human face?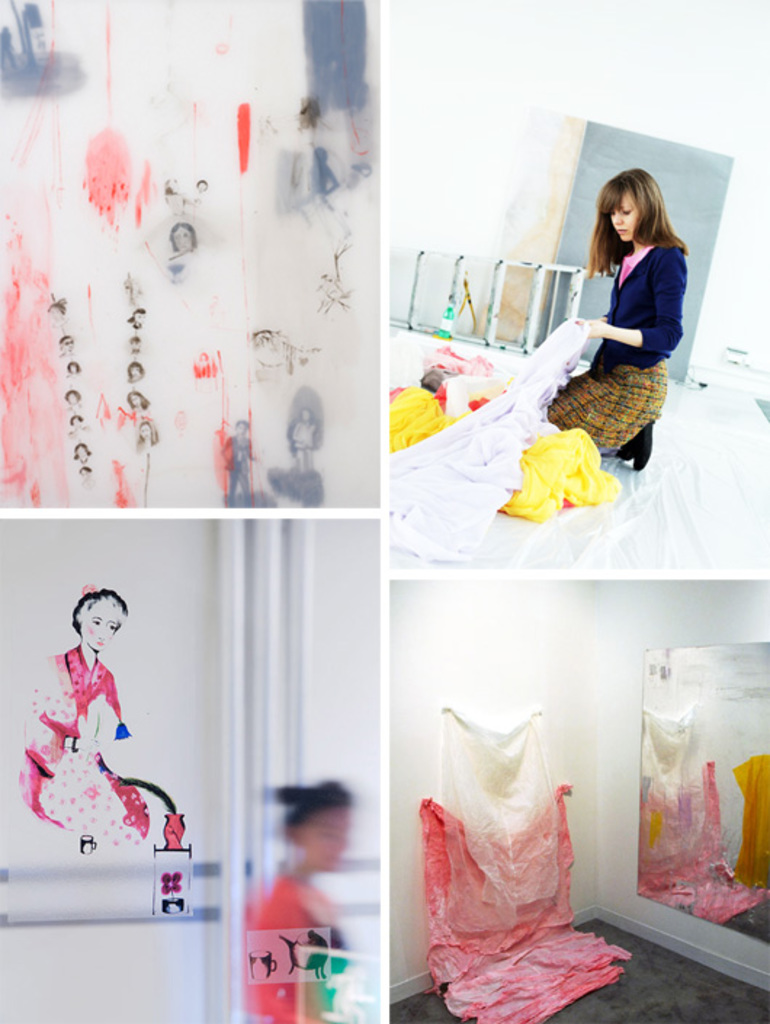
x1=612 y1=190 x2=641 y2=245
